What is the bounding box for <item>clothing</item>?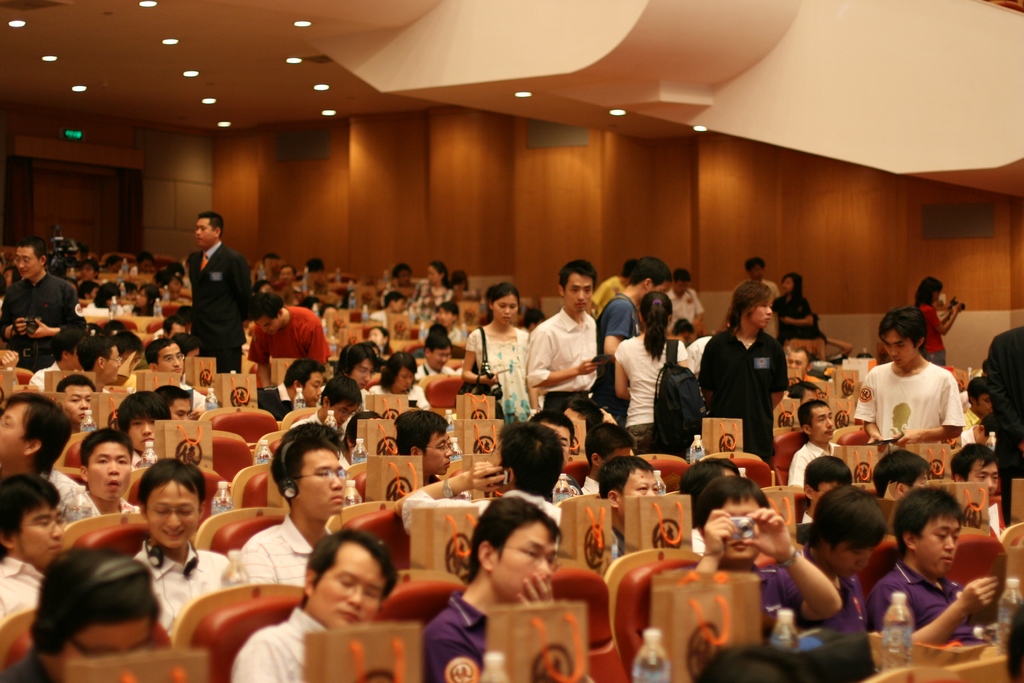
x1=725 y1=273 x2=785 y2=310.
